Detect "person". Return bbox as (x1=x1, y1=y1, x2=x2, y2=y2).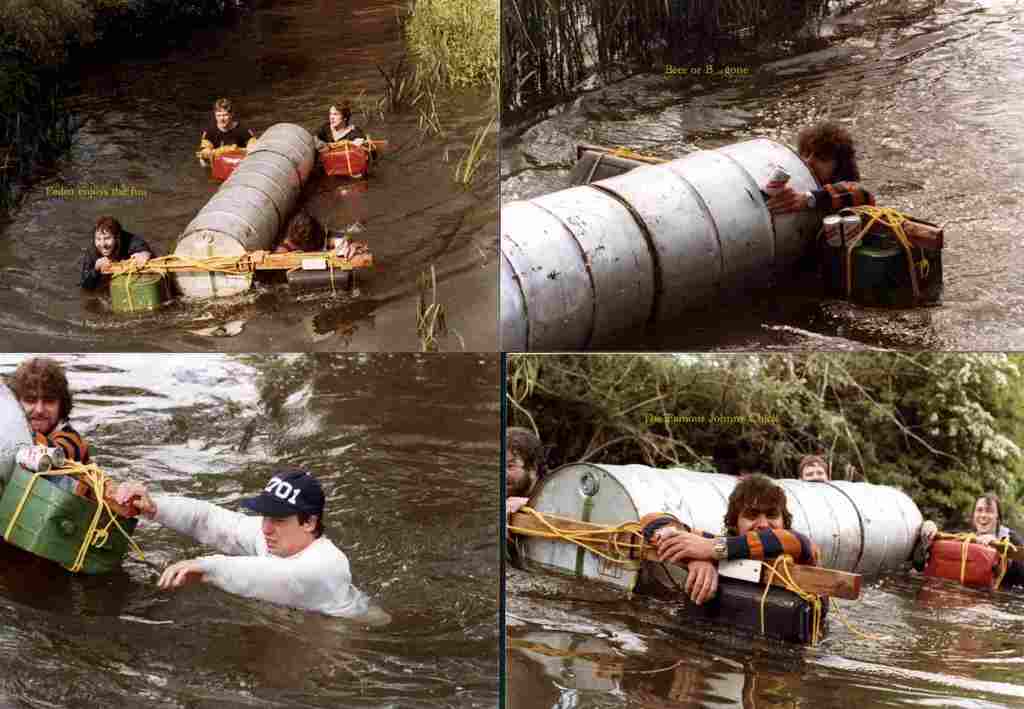
(x1=80, y1=210, x2=156, y2=306).
